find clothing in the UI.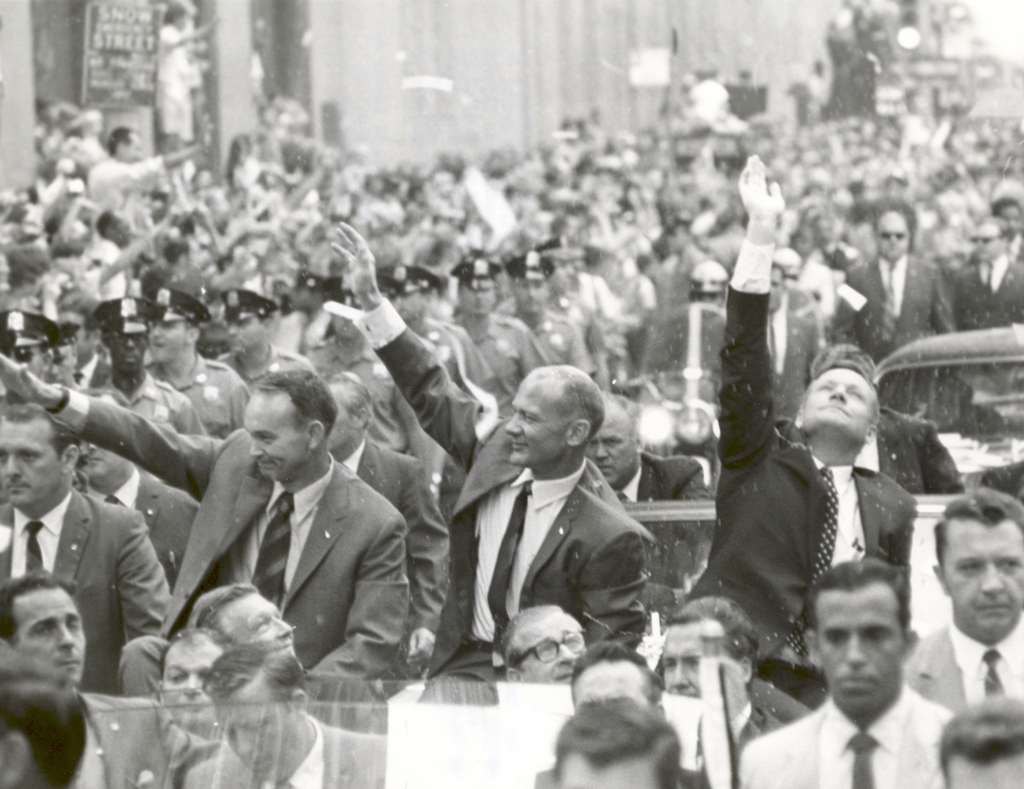
UI element at x1=113, y1=640, x2=168, y2=693.
